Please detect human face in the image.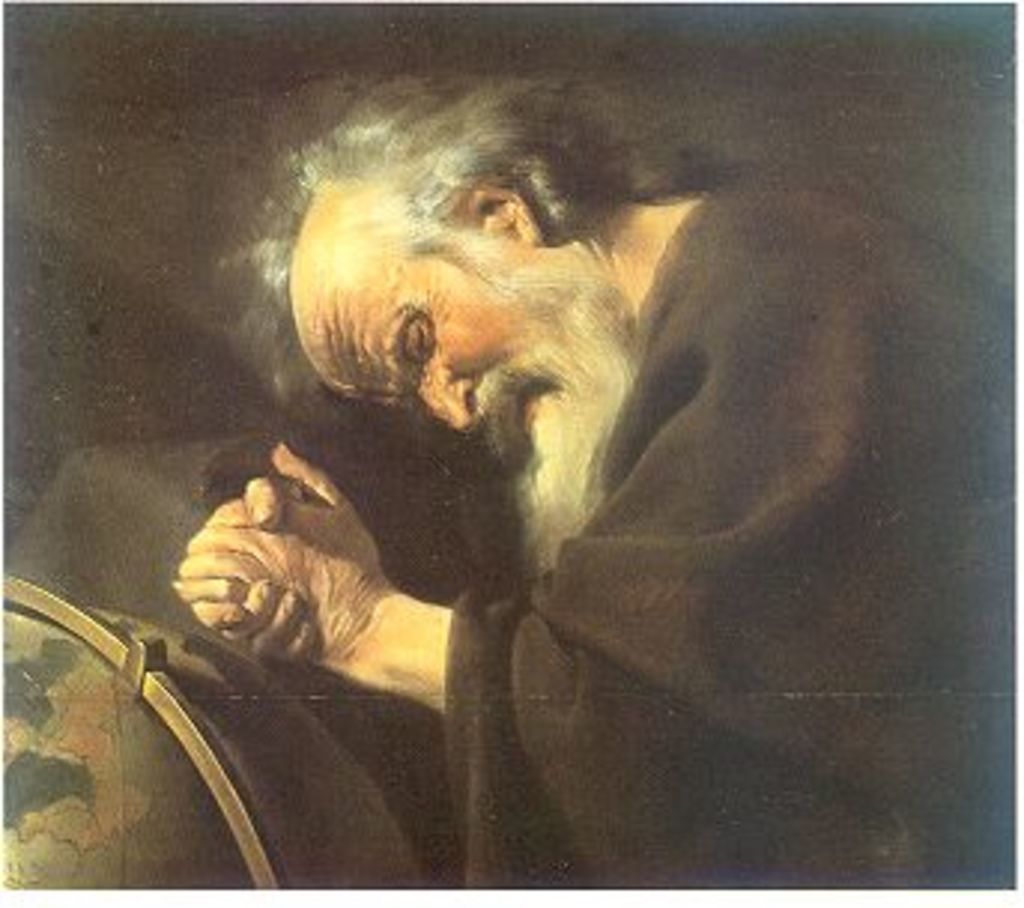
287, 218, 600, 457.
